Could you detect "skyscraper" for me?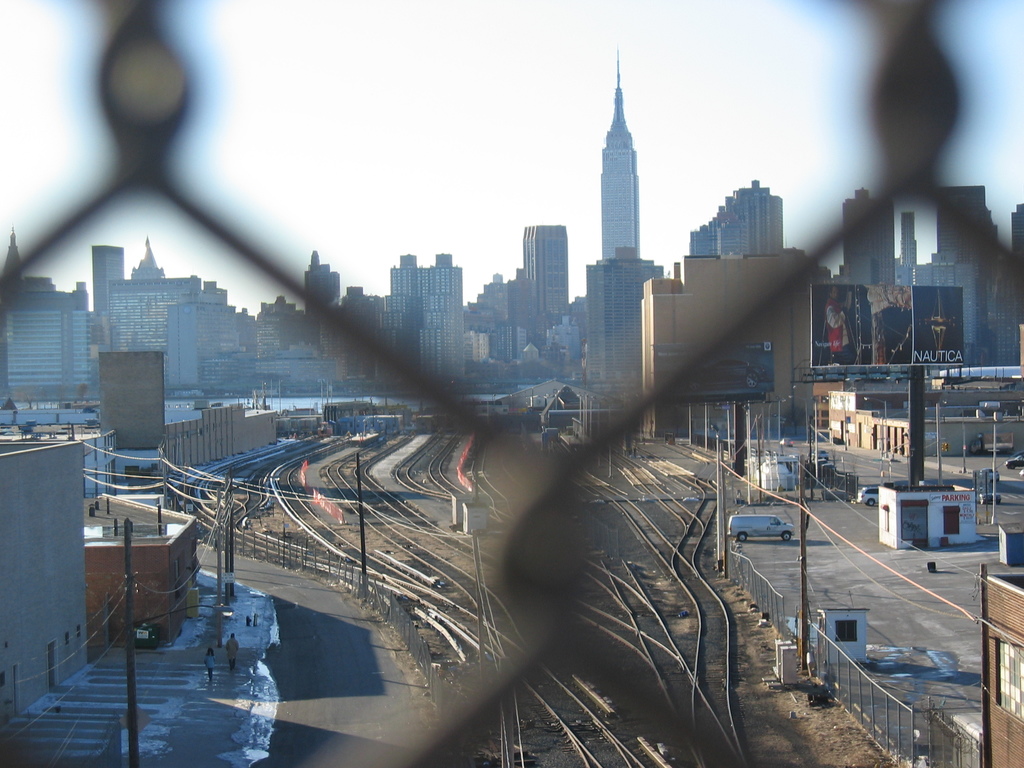
Detection result: <box>598,78,641,260</box>.
